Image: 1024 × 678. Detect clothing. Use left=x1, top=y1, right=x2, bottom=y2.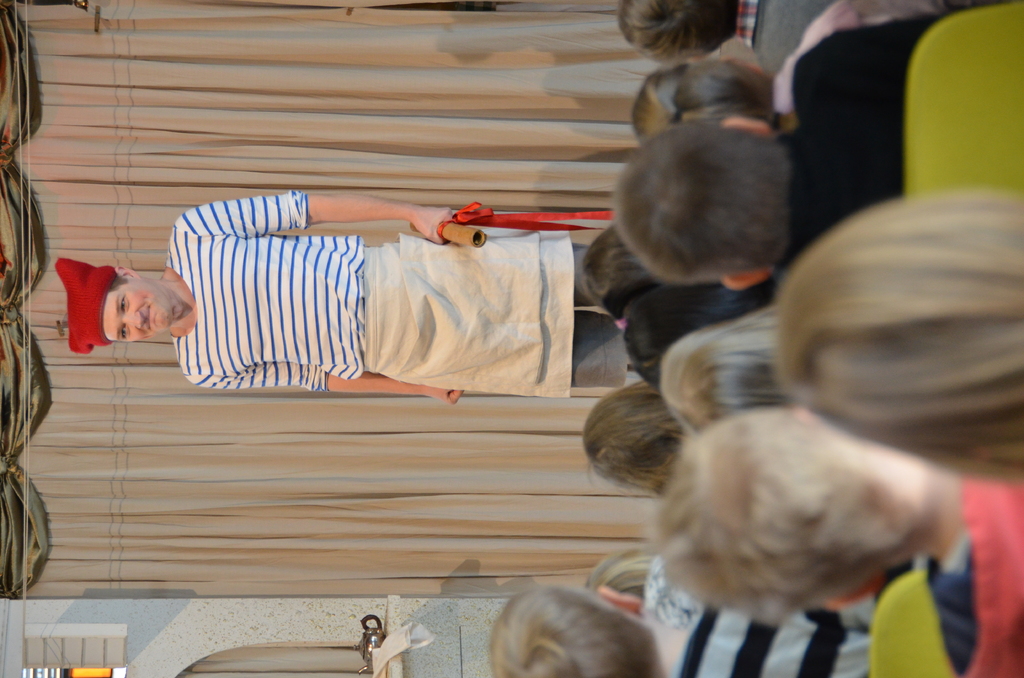
left=652, top=0, right=1023, bottom=677.
